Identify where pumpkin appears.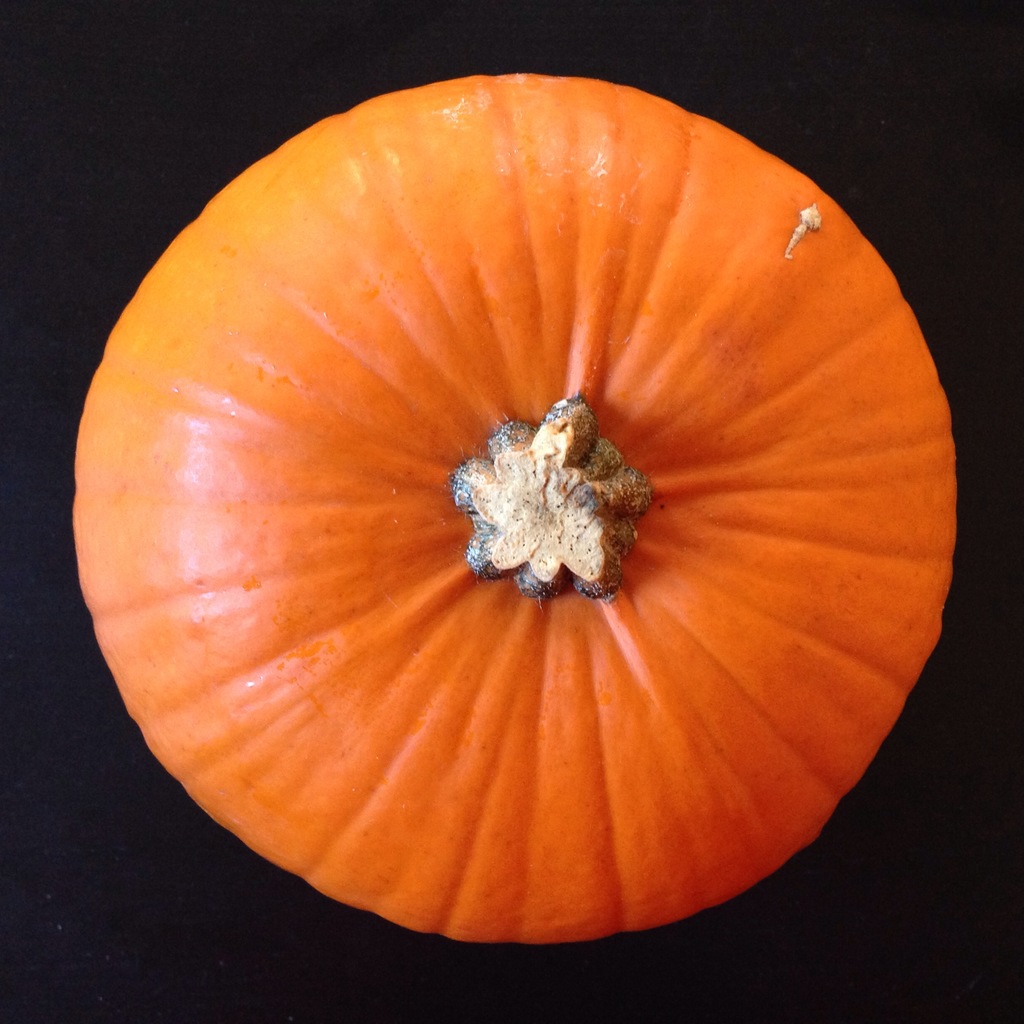
Appears at bbox=(69, 73, 964, 946).
